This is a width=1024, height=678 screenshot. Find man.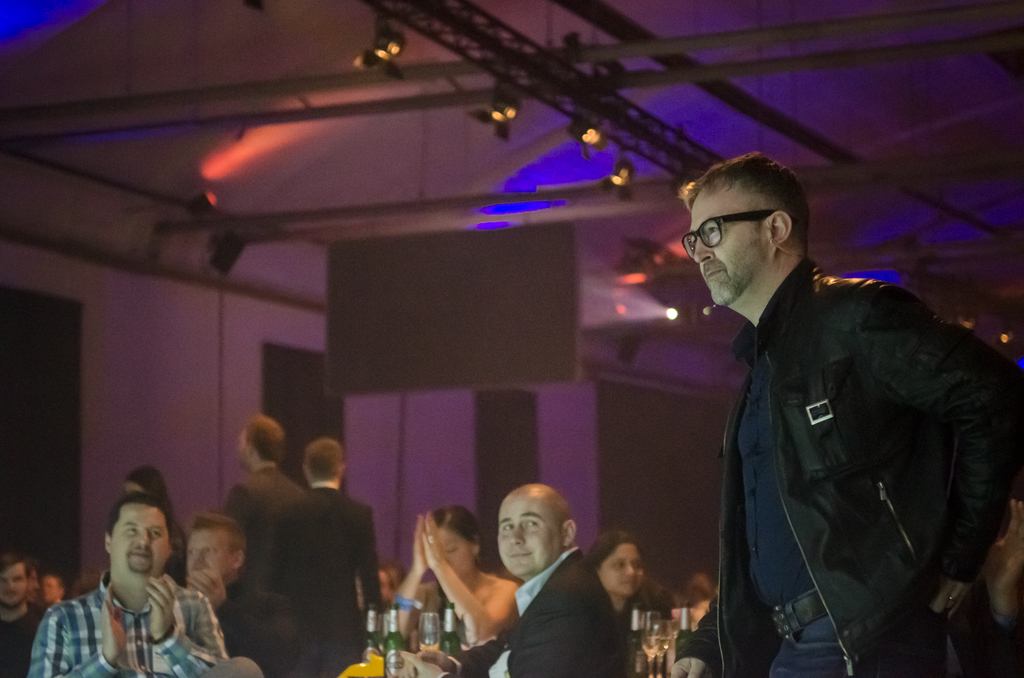
Bounding box: <region>184, 509, 299, 677</region>.
